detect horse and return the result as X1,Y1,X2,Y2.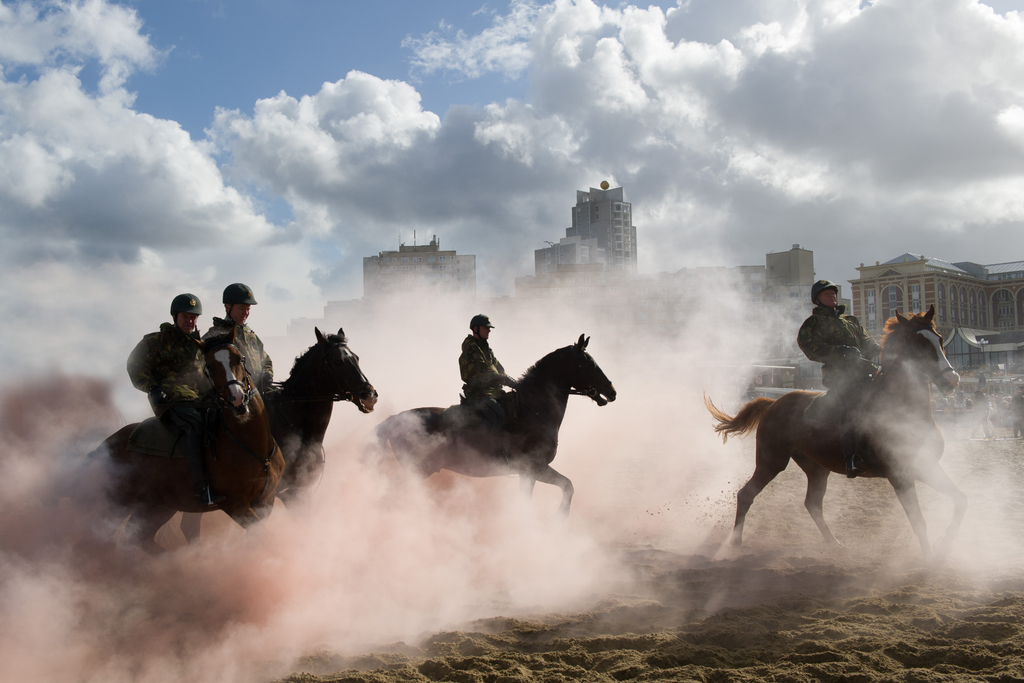
178,322,379,553.
